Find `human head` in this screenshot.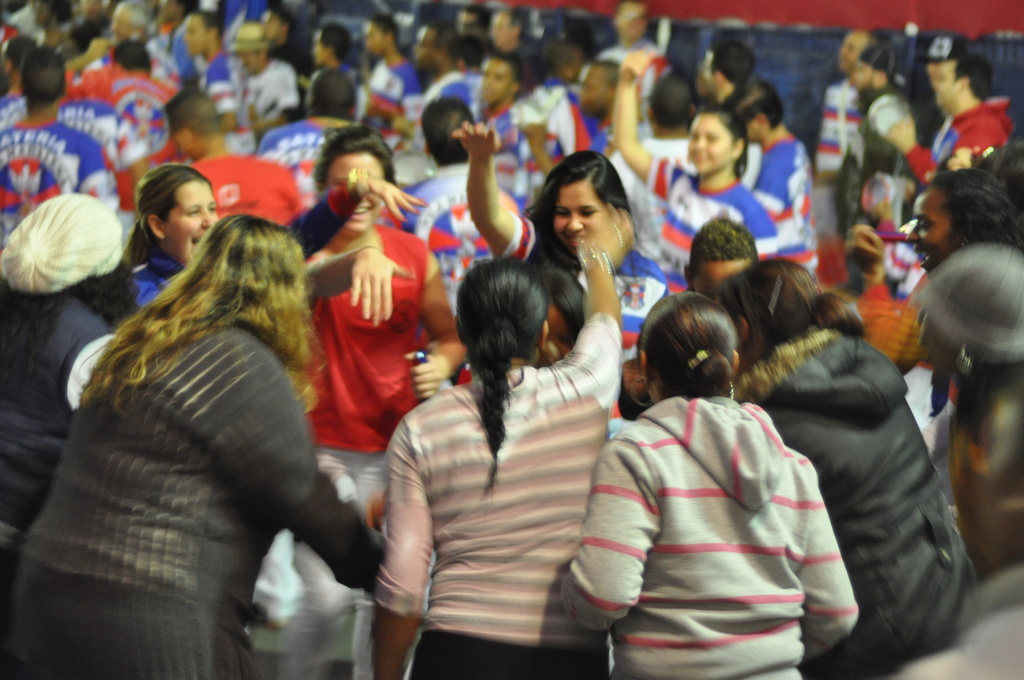
The bounding box for `human head` is crop(847, 42, 895, 92).
